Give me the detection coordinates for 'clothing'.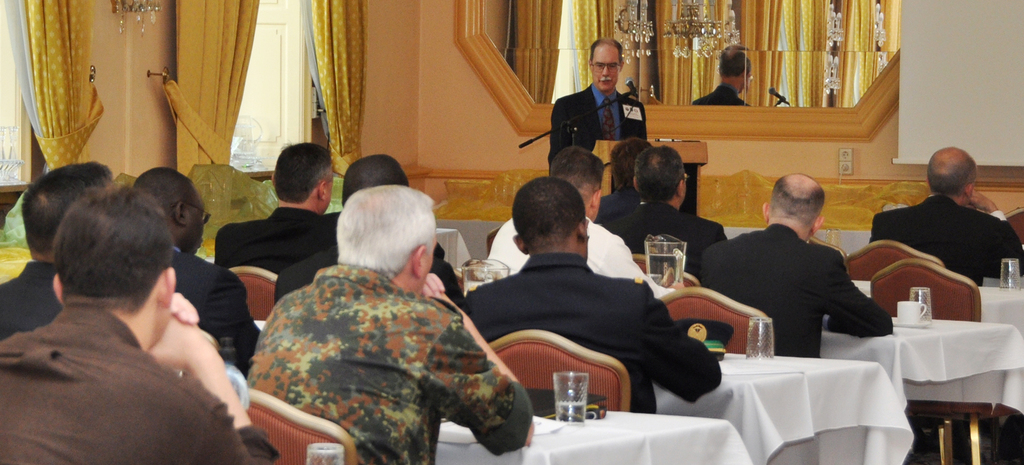
crop(871, 184, 1023, 285).
